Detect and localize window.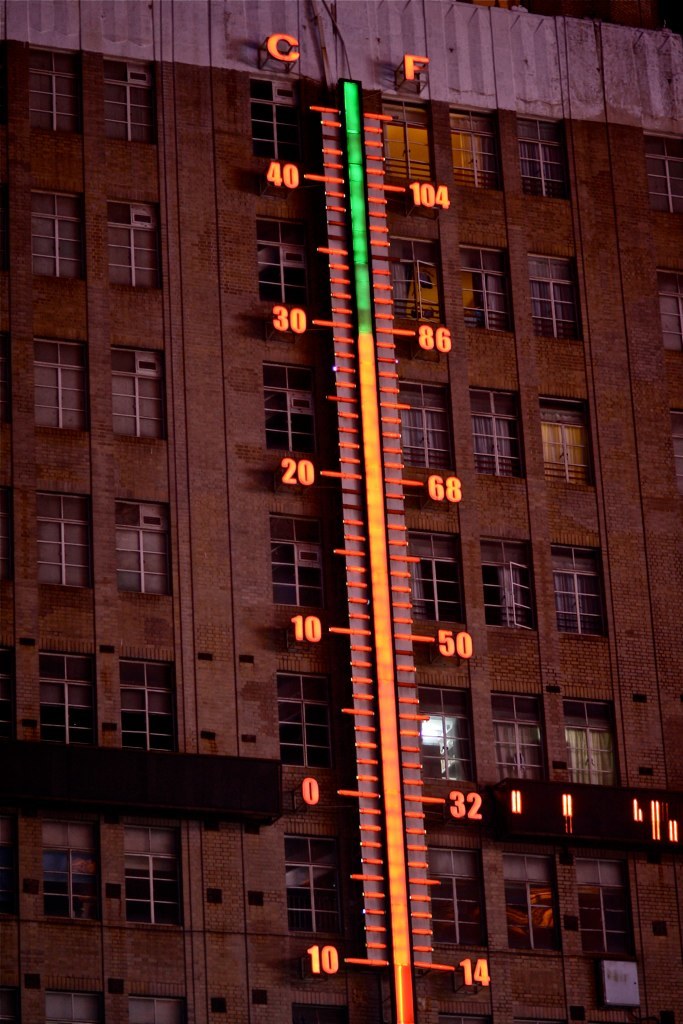
Localized at Rect(113, 498, 178, 597).
